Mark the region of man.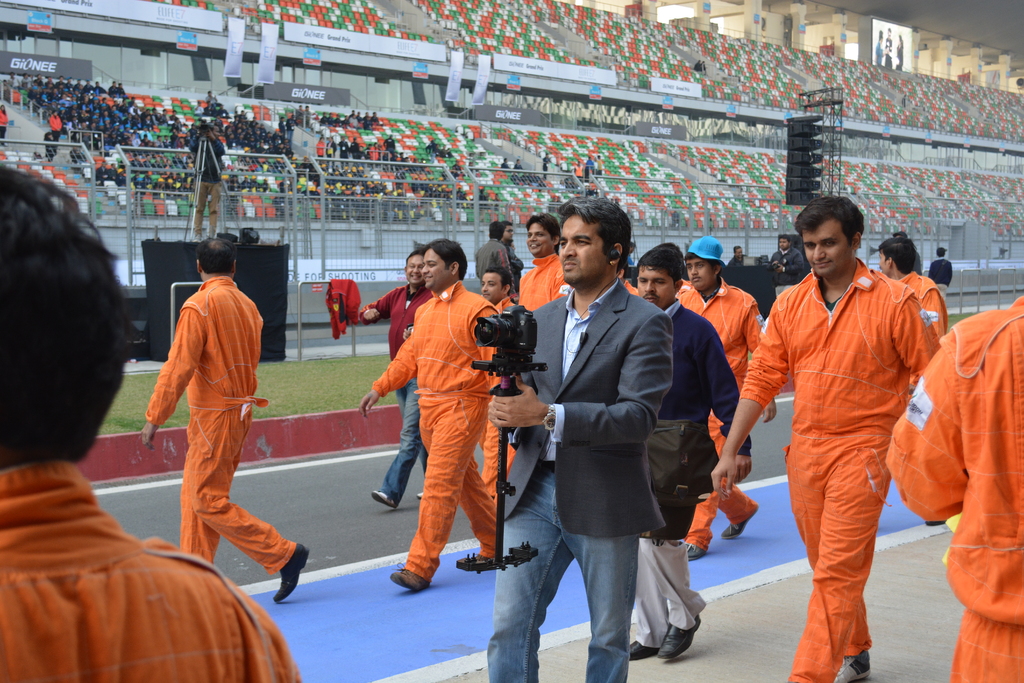
Region: pyautogui.locateOnScreen(866, 237, 942, 527).
